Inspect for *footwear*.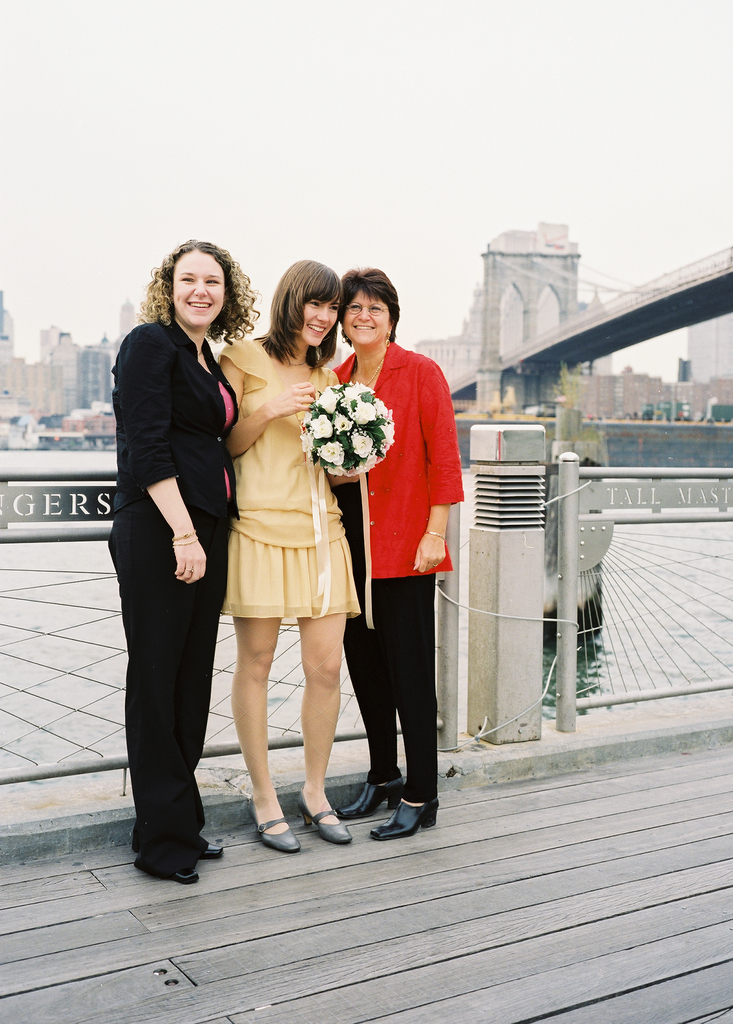
Inspection: box(201, 846, 223, 859).
